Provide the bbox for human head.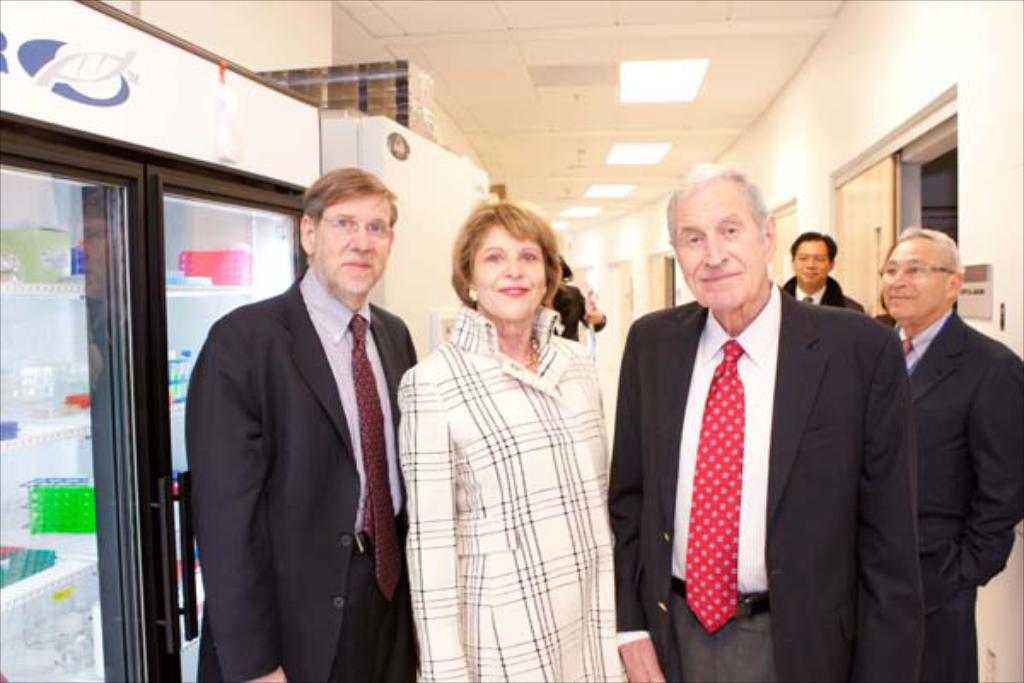
detection(783, 229, 836, 292).
